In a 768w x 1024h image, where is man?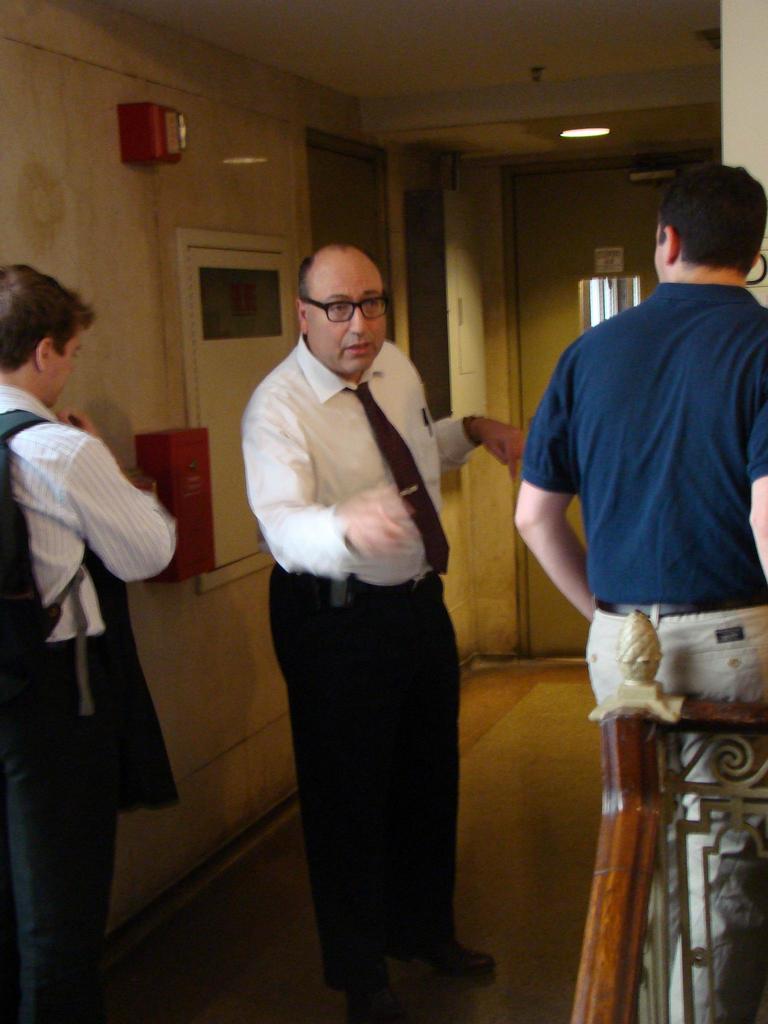
[508,162,767,1023].
